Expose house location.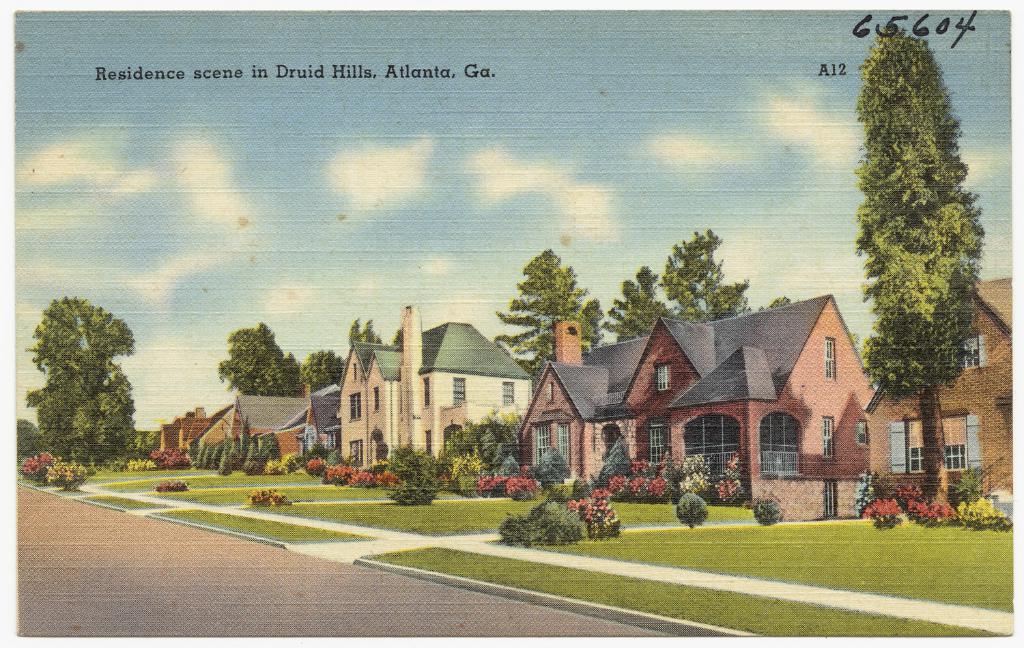
Exposed at [x1=859, y1=268, x2=1023, y2=514].
